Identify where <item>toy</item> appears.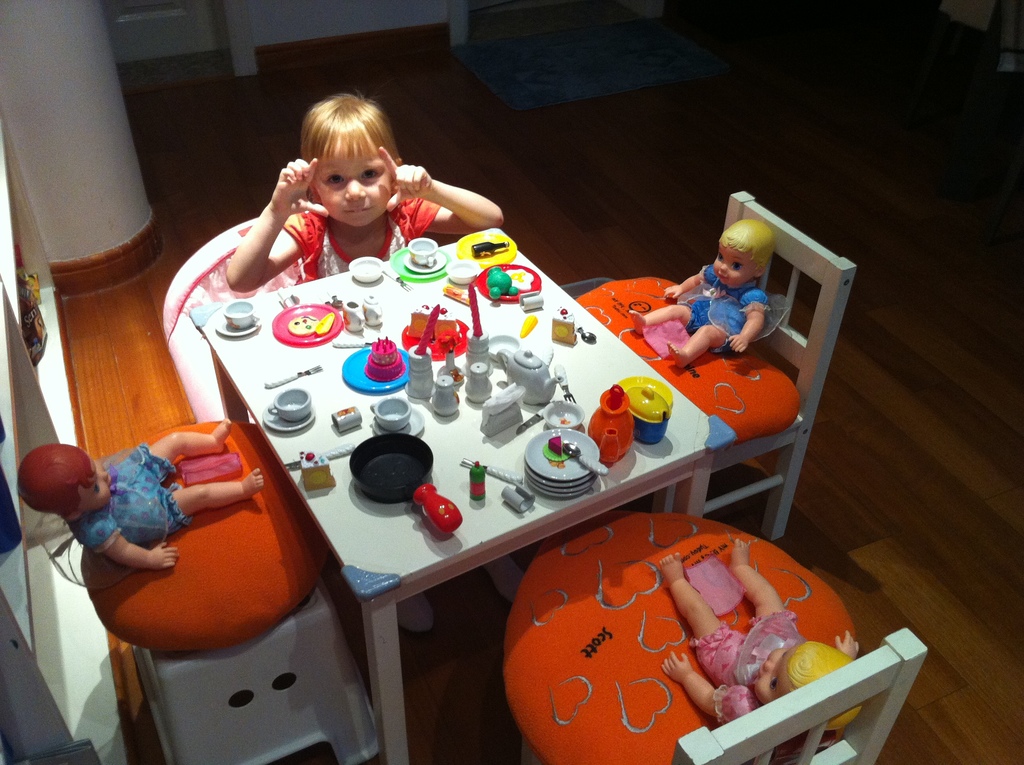
Appears at bbox=[272, 302, 348, 348].
